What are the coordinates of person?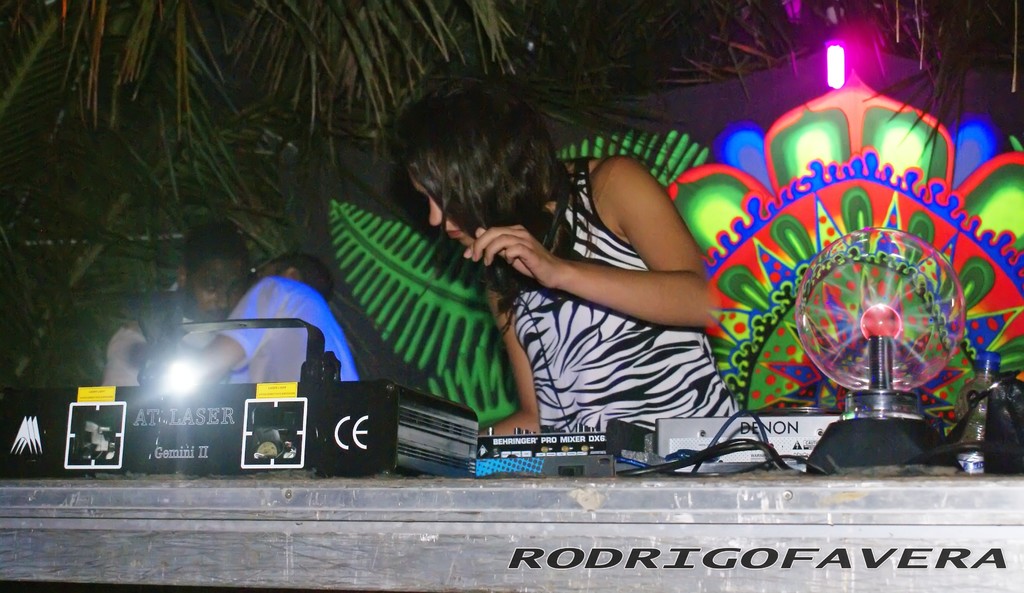
399, 79, 726, 452.
